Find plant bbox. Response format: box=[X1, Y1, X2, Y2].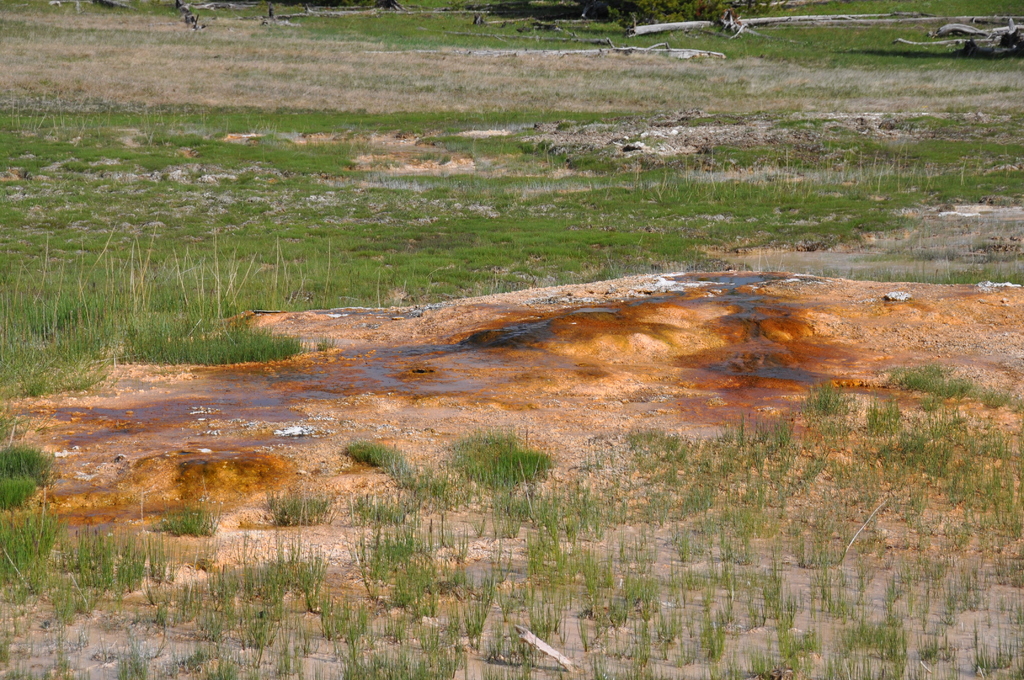
box=[114, 266, 312, 380].
